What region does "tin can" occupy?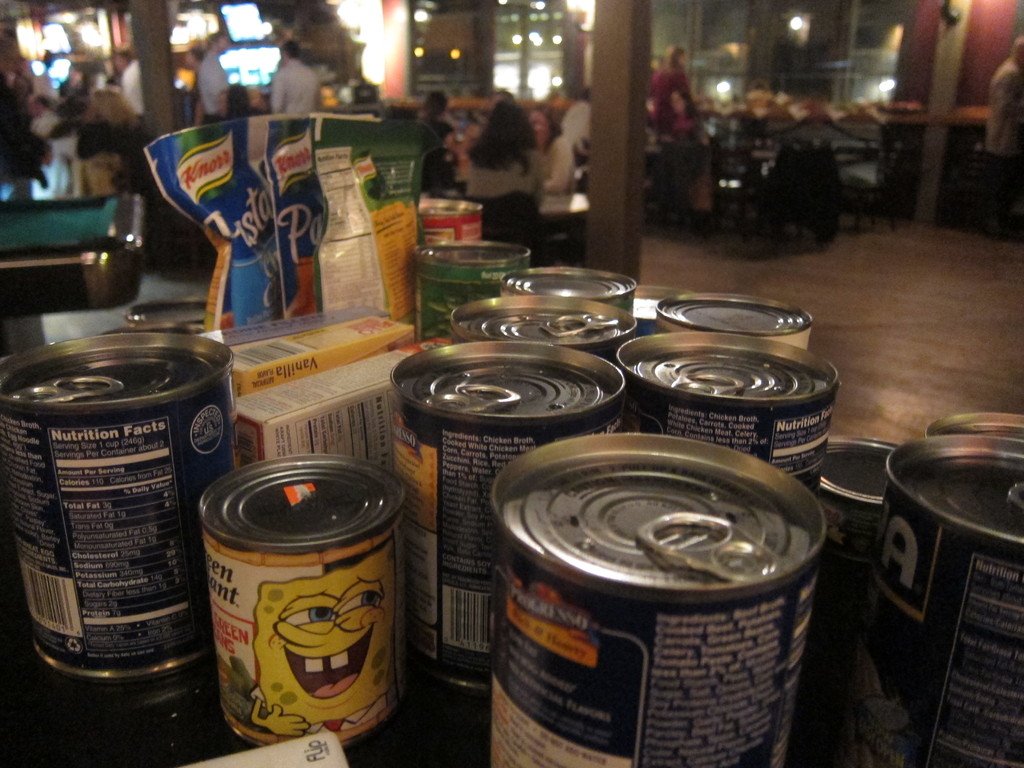
{"x1": 654, "y1": 294, "x2": 812, "y2": 352}.
